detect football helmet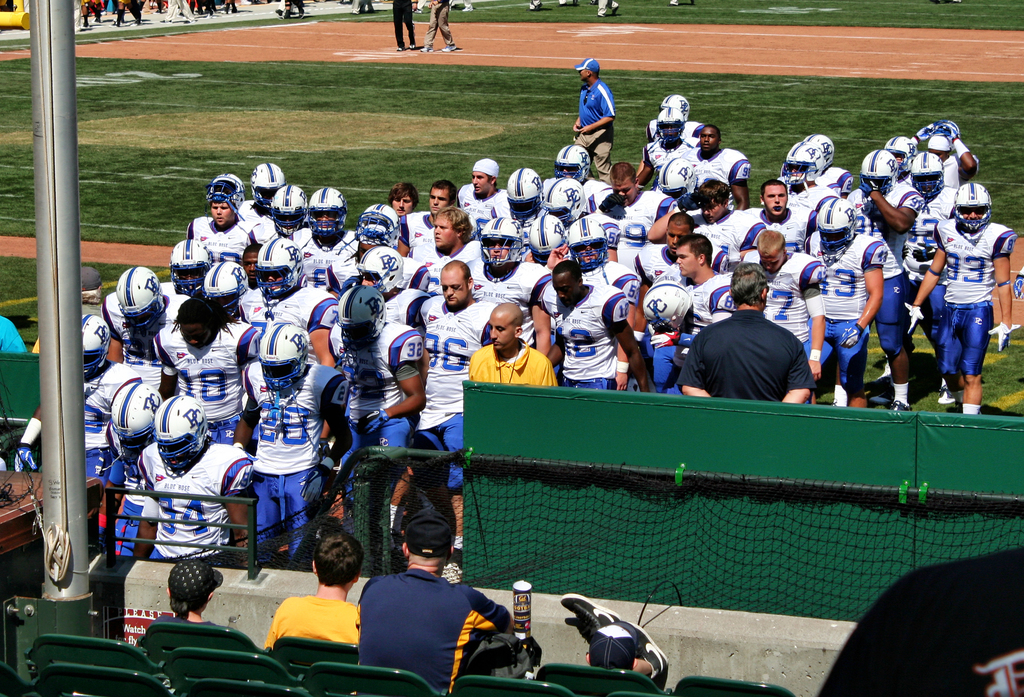
116:264:166:332
